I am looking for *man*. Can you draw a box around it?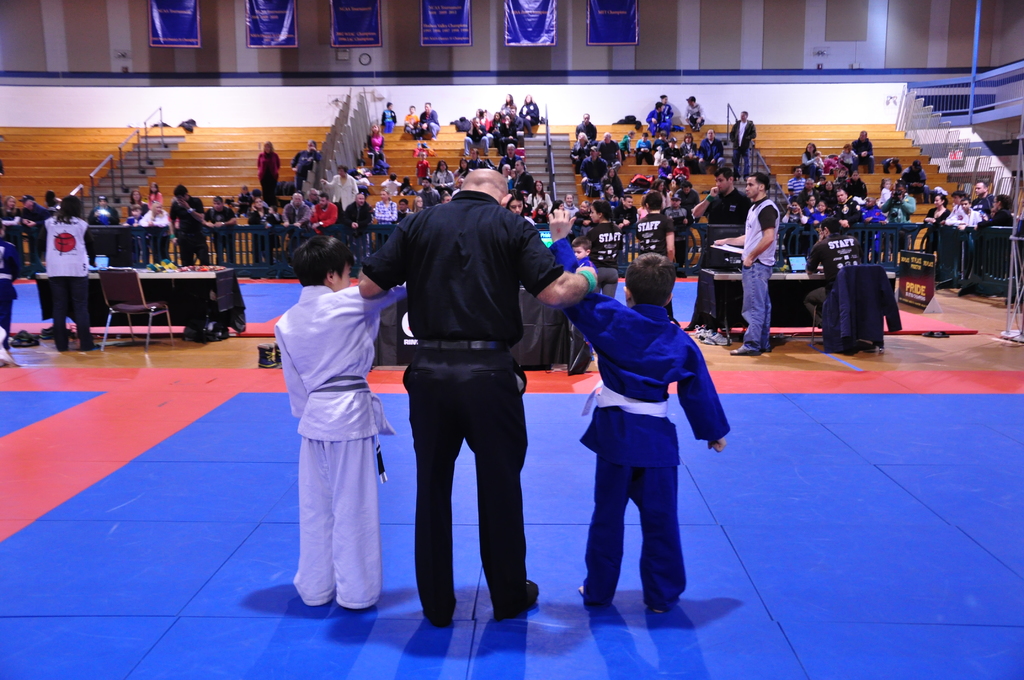
Sure, the bounding box is (883, 182, 913, 256).
